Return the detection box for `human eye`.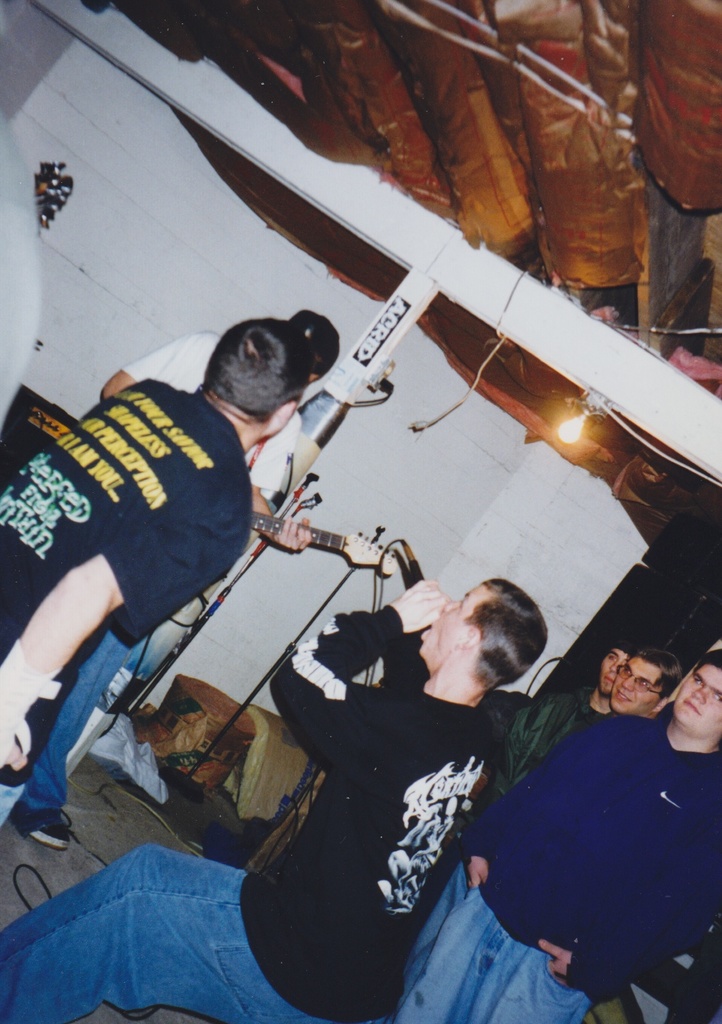
select_region(608, 654, 615, 662).
